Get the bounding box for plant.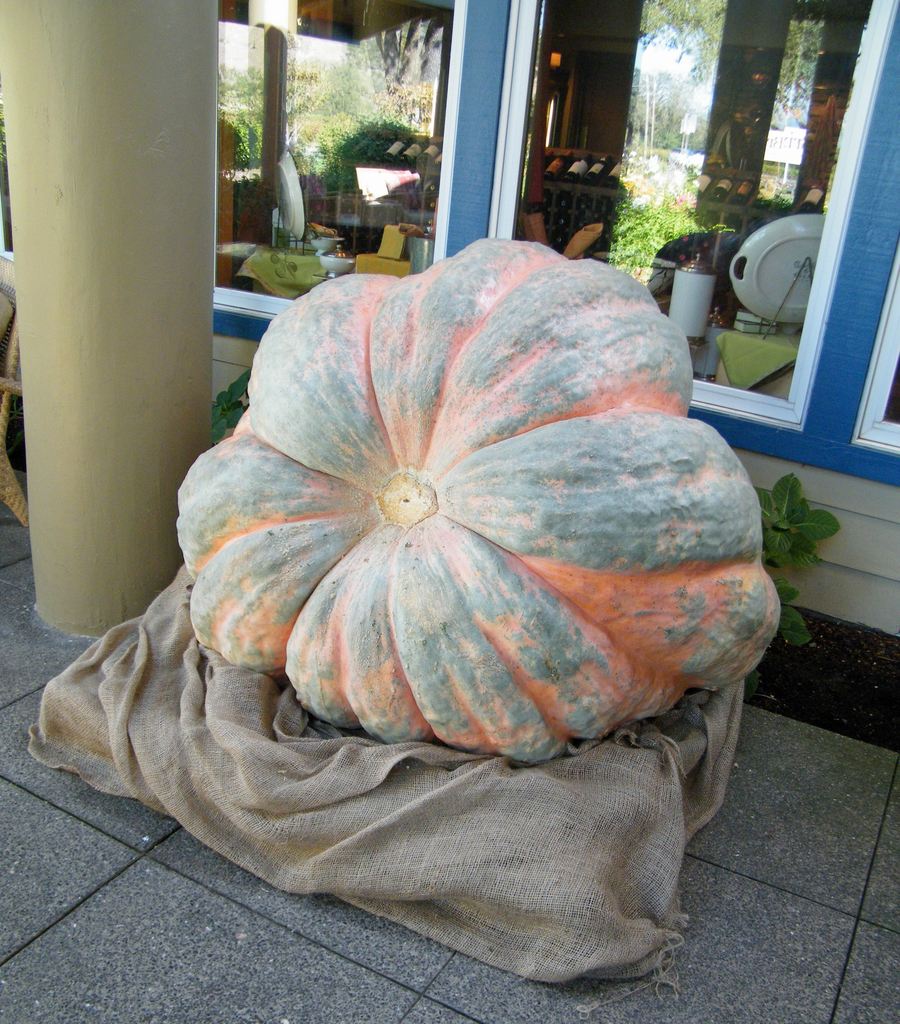
l=196, t=369, r=266, b=456.
